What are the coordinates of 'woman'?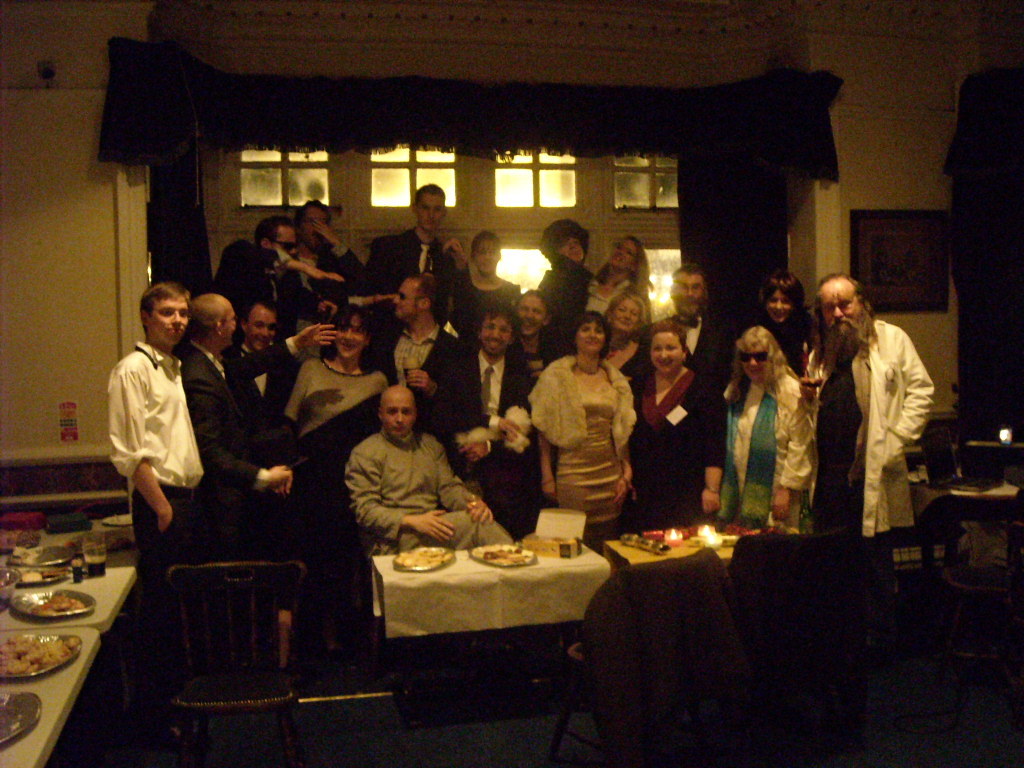
276/301/386/620.
